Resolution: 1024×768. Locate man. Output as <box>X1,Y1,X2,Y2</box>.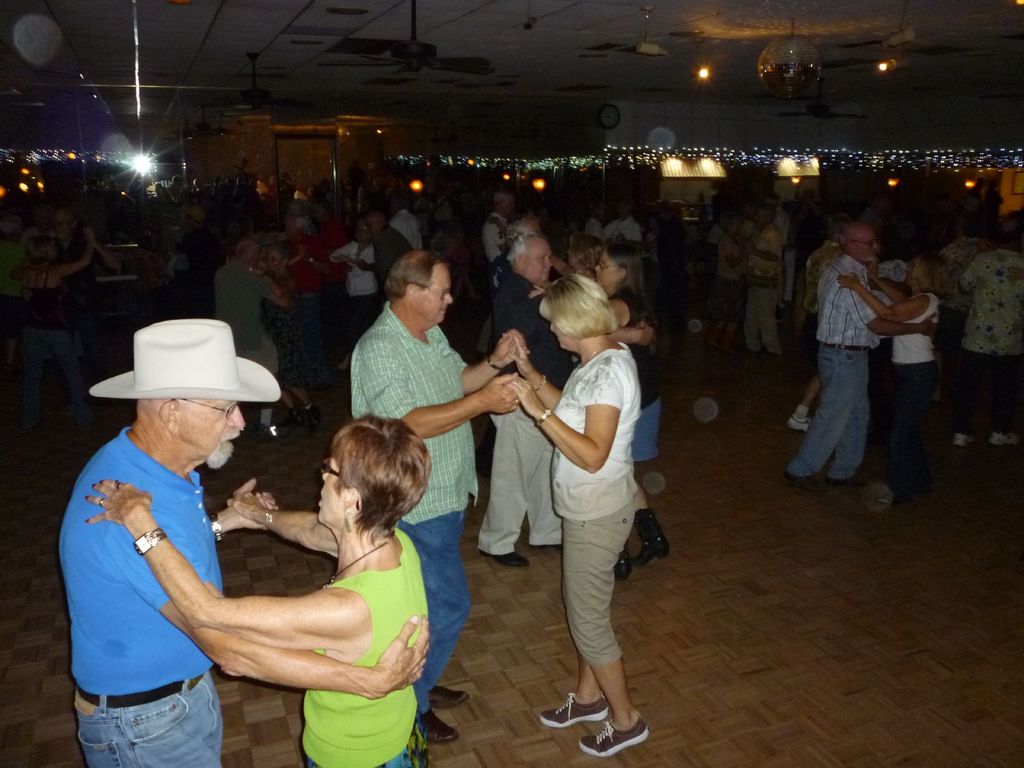
<box>35,214,125,295</box>.
